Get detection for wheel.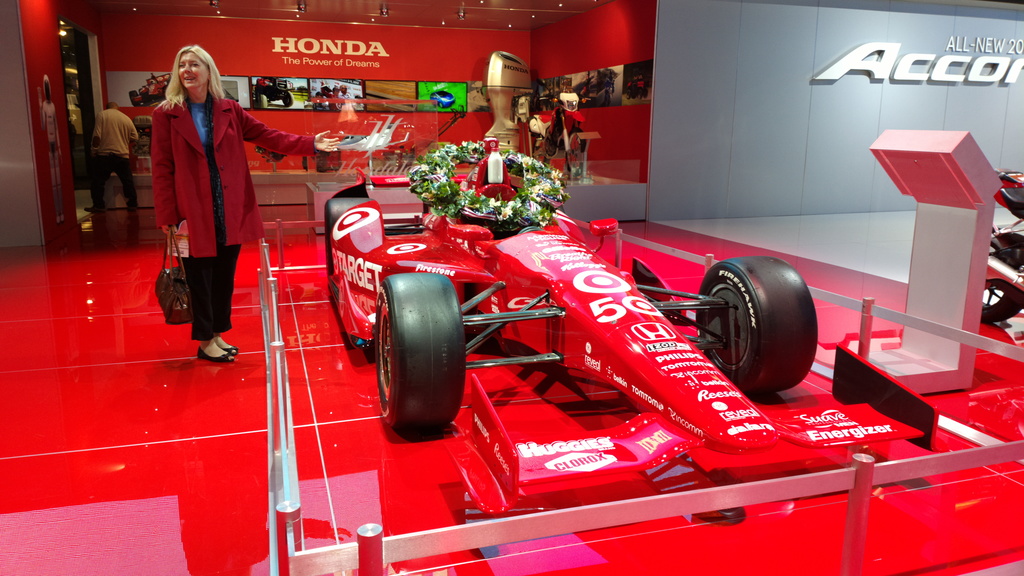
Detection: BBox(694, 252, 817, 387).
